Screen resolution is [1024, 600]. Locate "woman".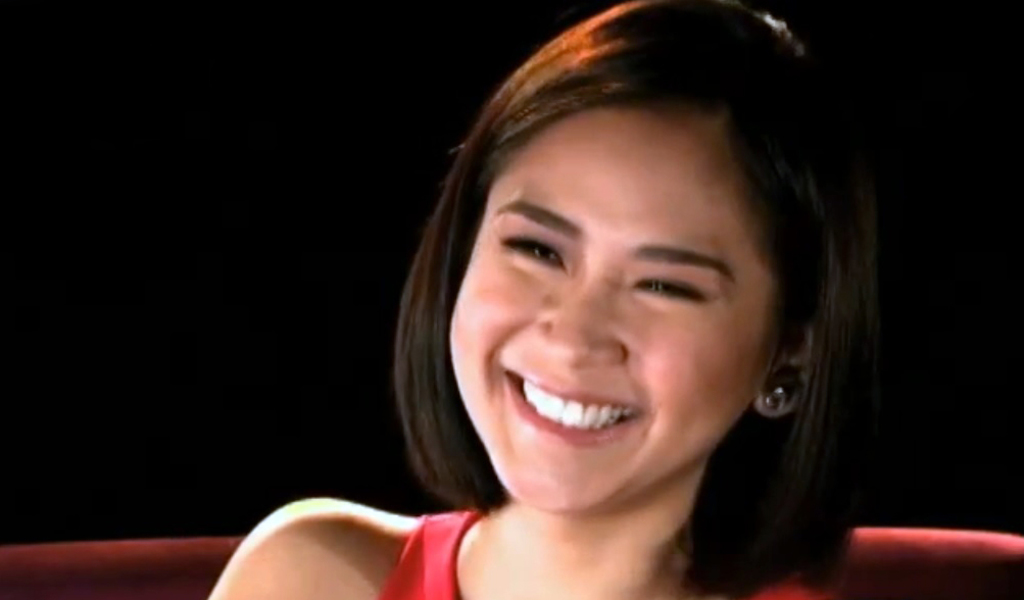
bbox=(254, 2, 945, 599).
